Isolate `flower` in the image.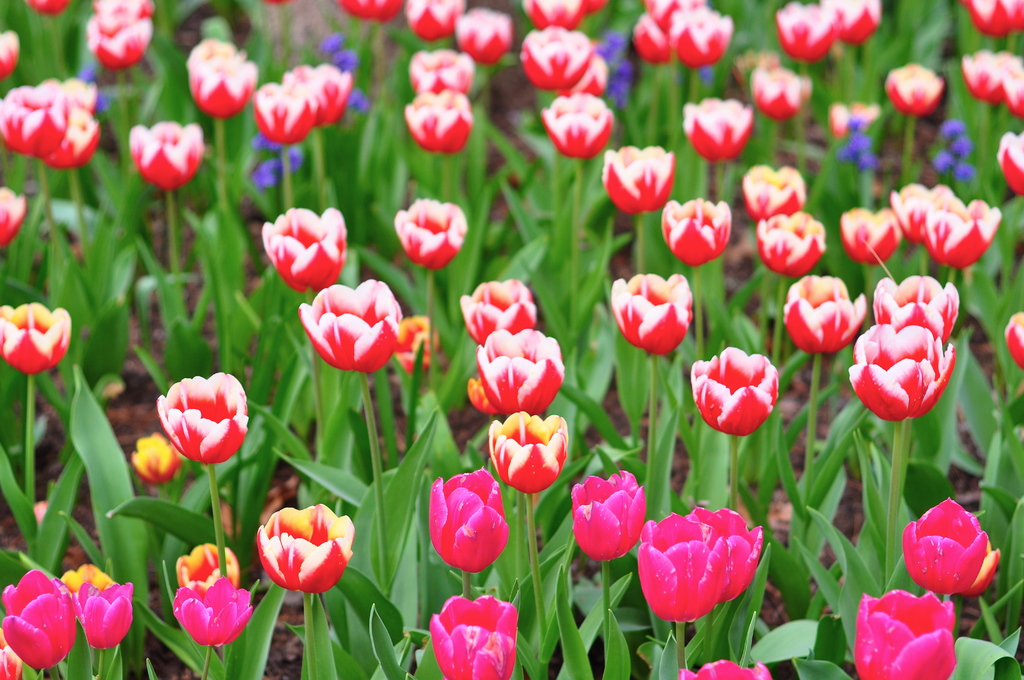
Isolated region: detection(175, 544, 246, 594).
